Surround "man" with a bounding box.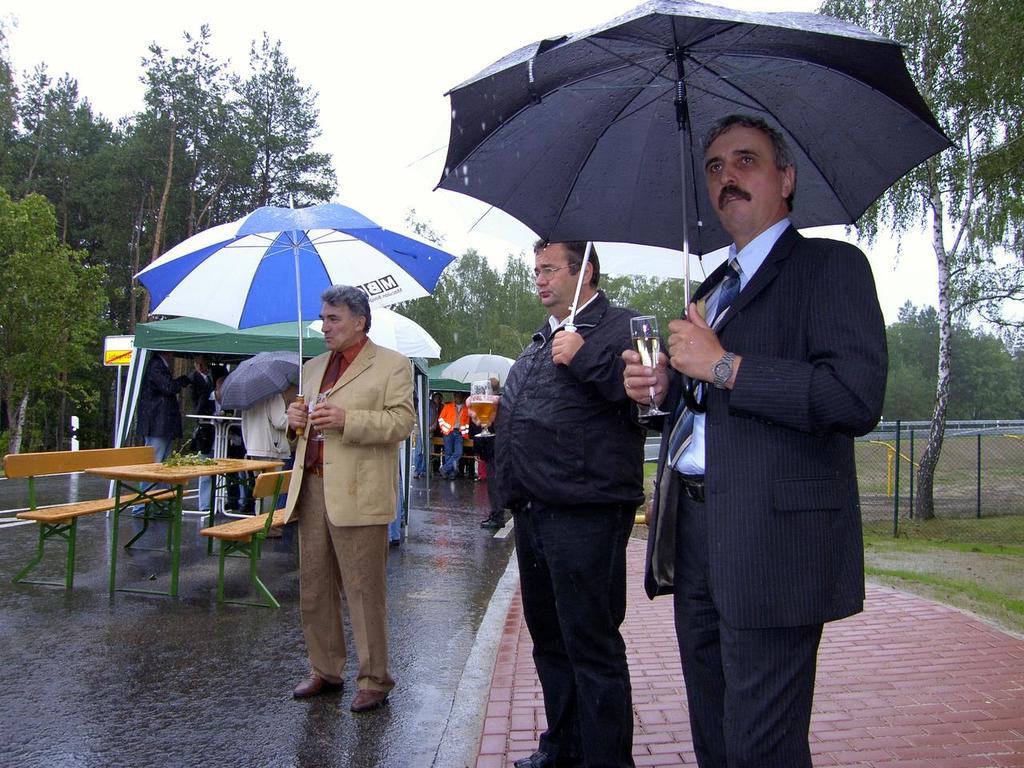
l=292, t=284, r=424, b=706.
